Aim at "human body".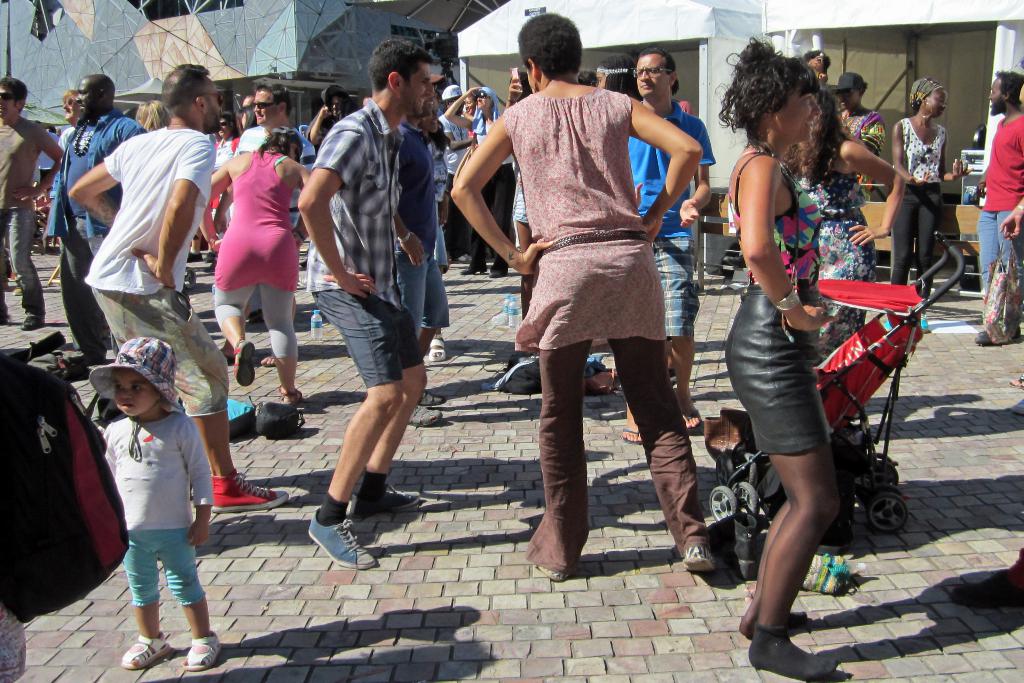
Aimed at bbox(967, 59, 1023, 323).
